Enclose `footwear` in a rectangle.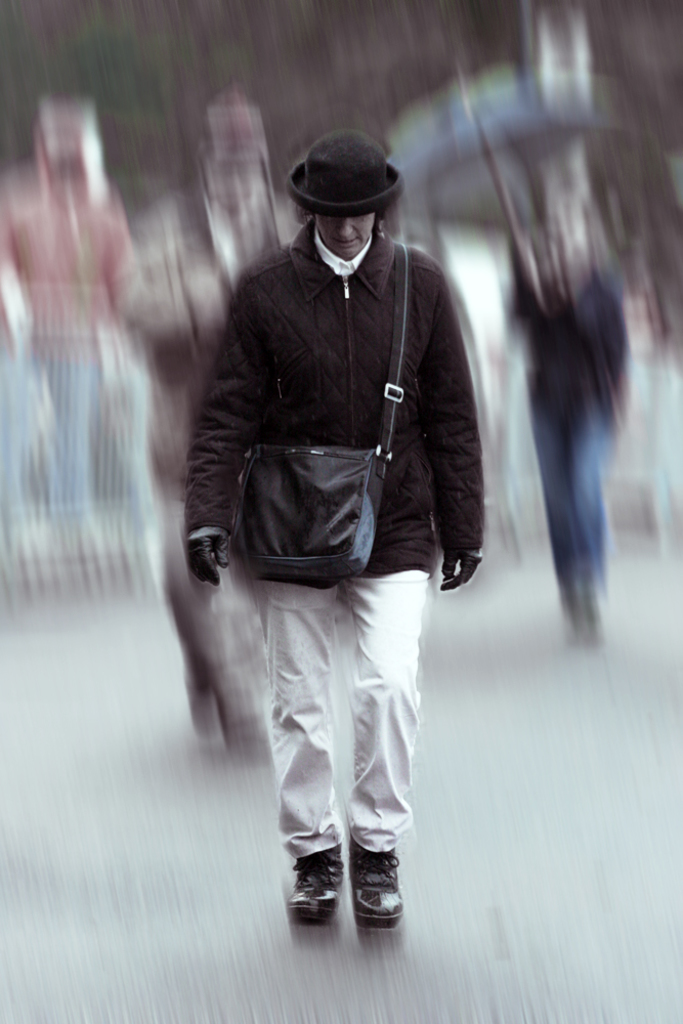
339 848 409 933.
